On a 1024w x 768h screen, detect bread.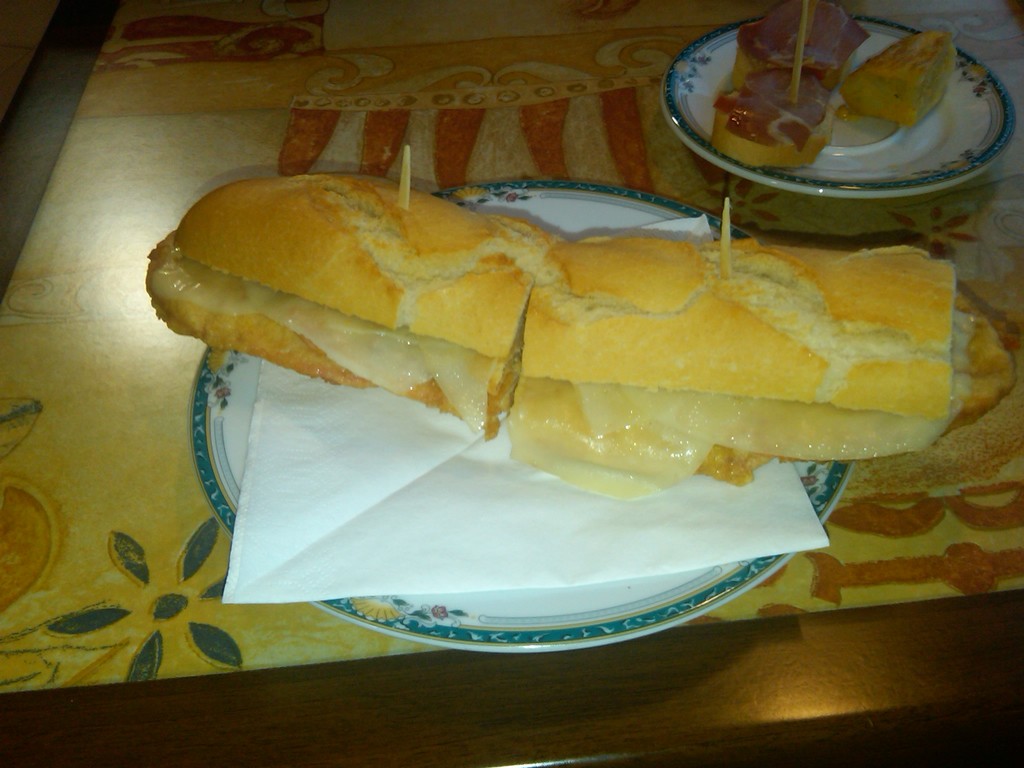
<bbox>501, 296, 1013, 480</bbox>.
